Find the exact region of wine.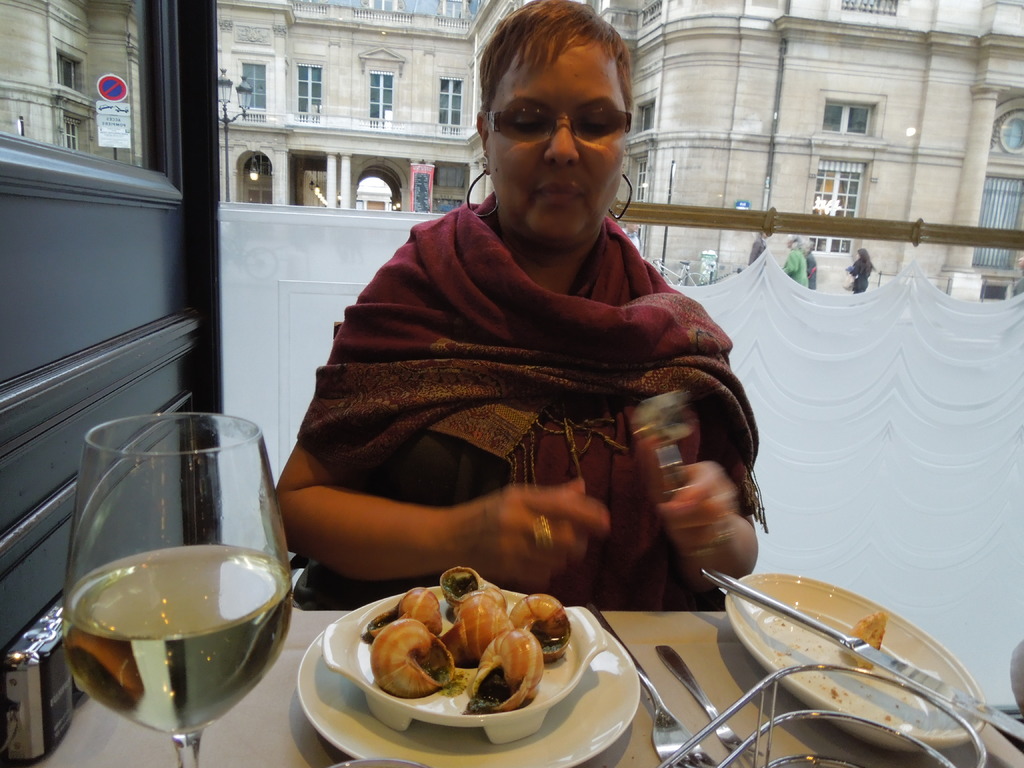
Exact region: 60:414:286:767.
